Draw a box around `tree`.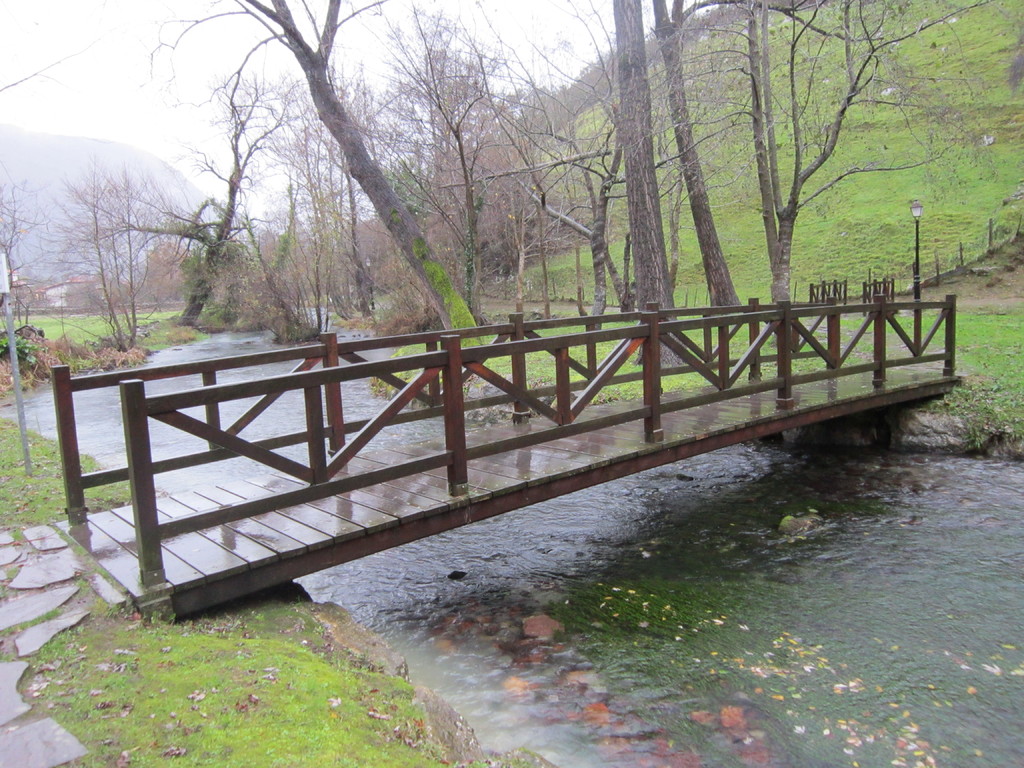
region(0, 156, 54, 382).
